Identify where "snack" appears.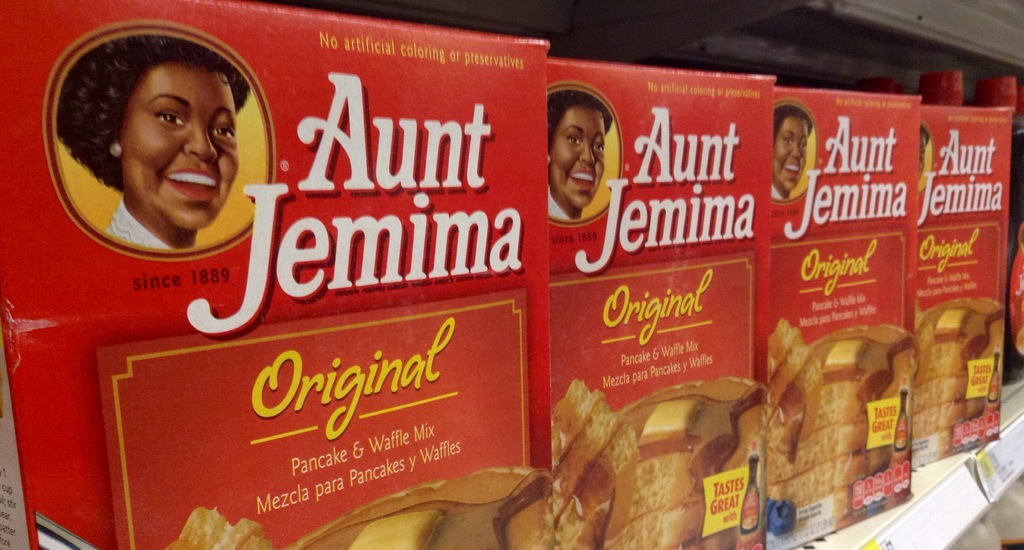
Appears at [545, 373, 765, 549].
